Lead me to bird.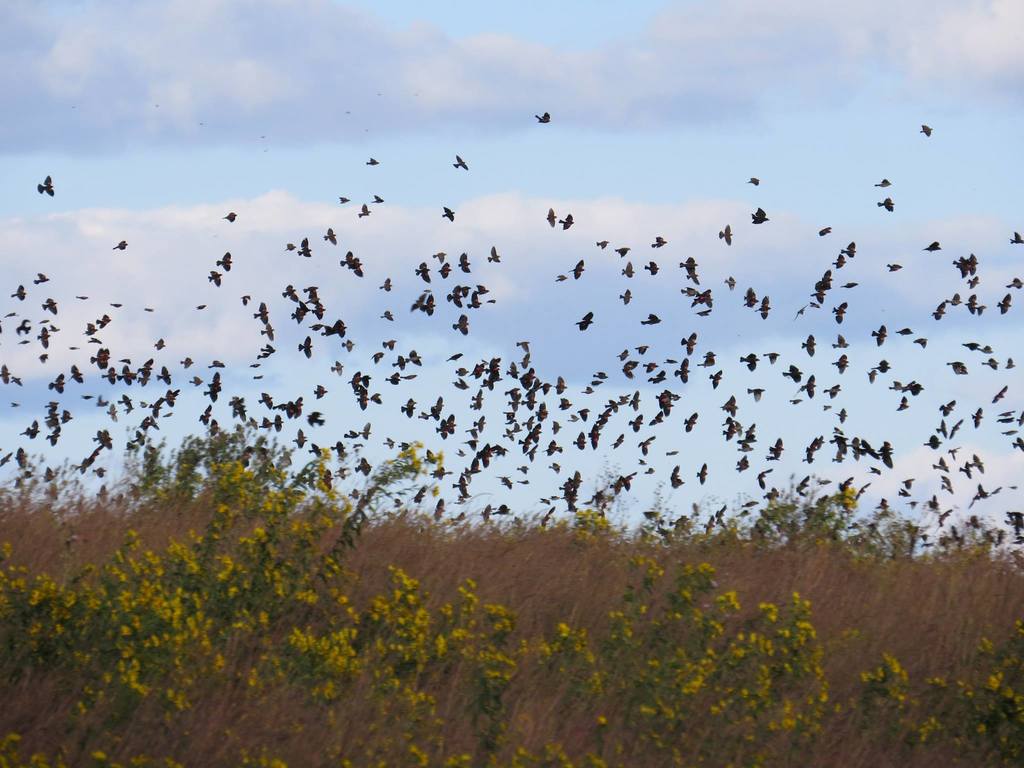
Lead to 911 338 928 349.
